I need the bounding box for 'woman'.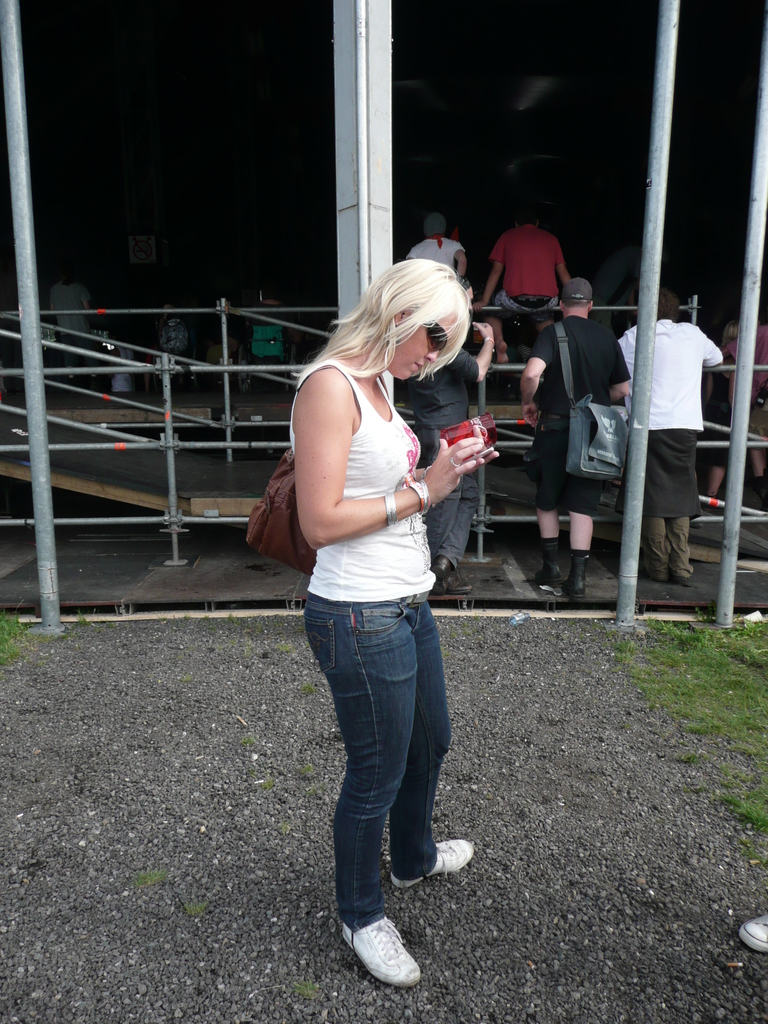
Here it is: locate(281, 246, 483, 986).
